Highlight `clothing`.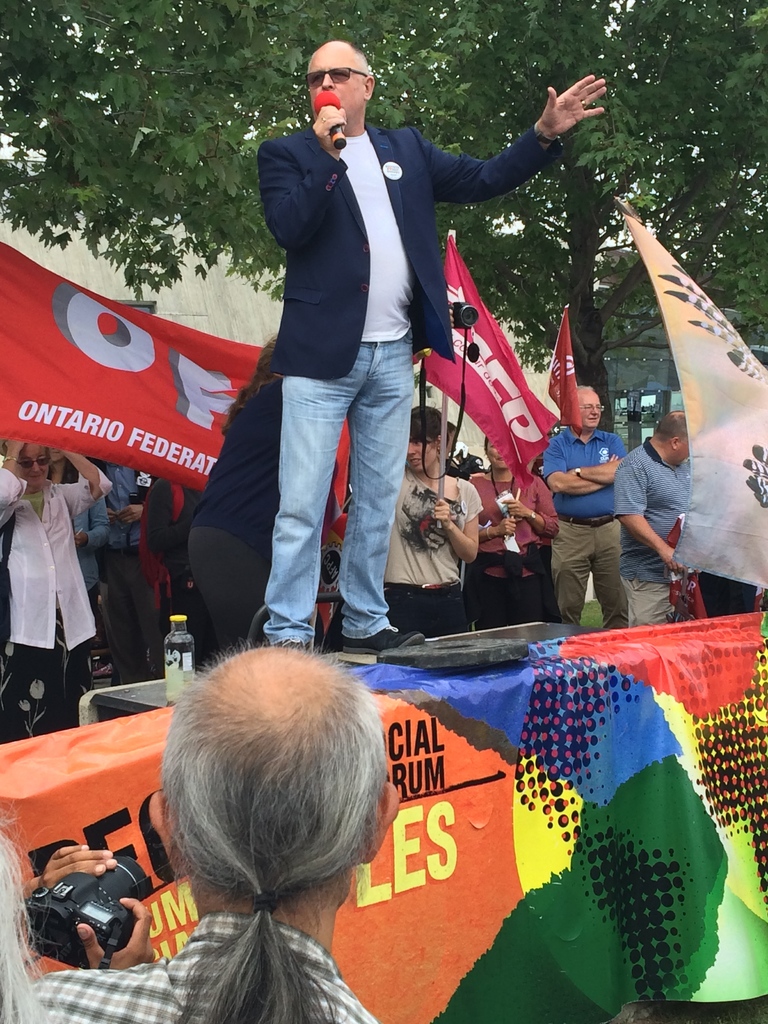
Highlighted region: 377, 467, 486, 638.
